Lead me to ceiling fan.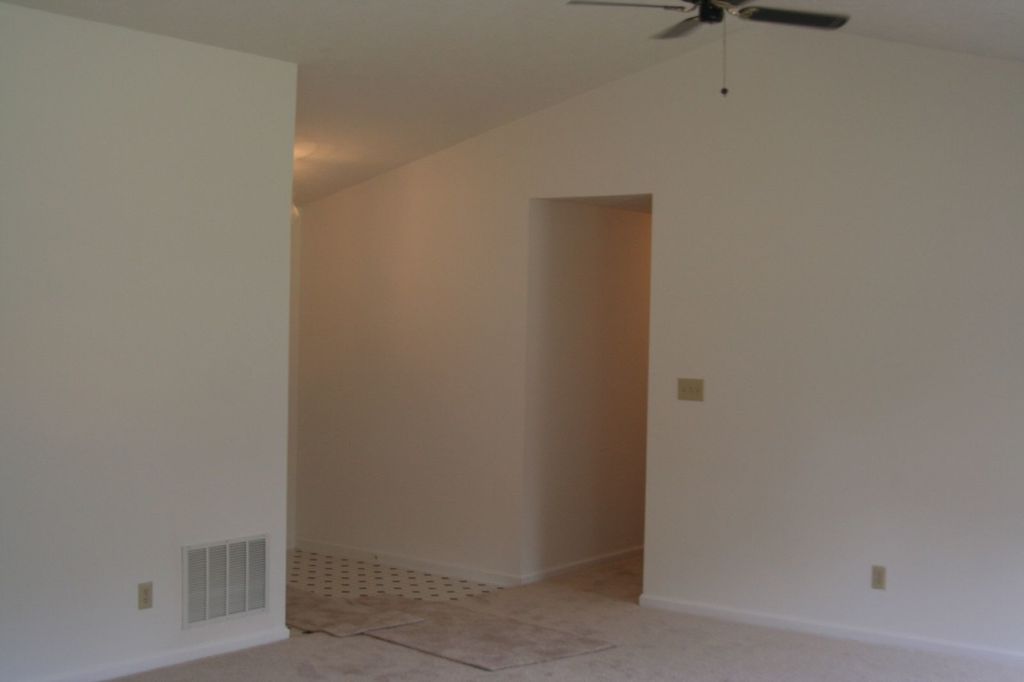
Lead to 566, 0, 849, 98.
